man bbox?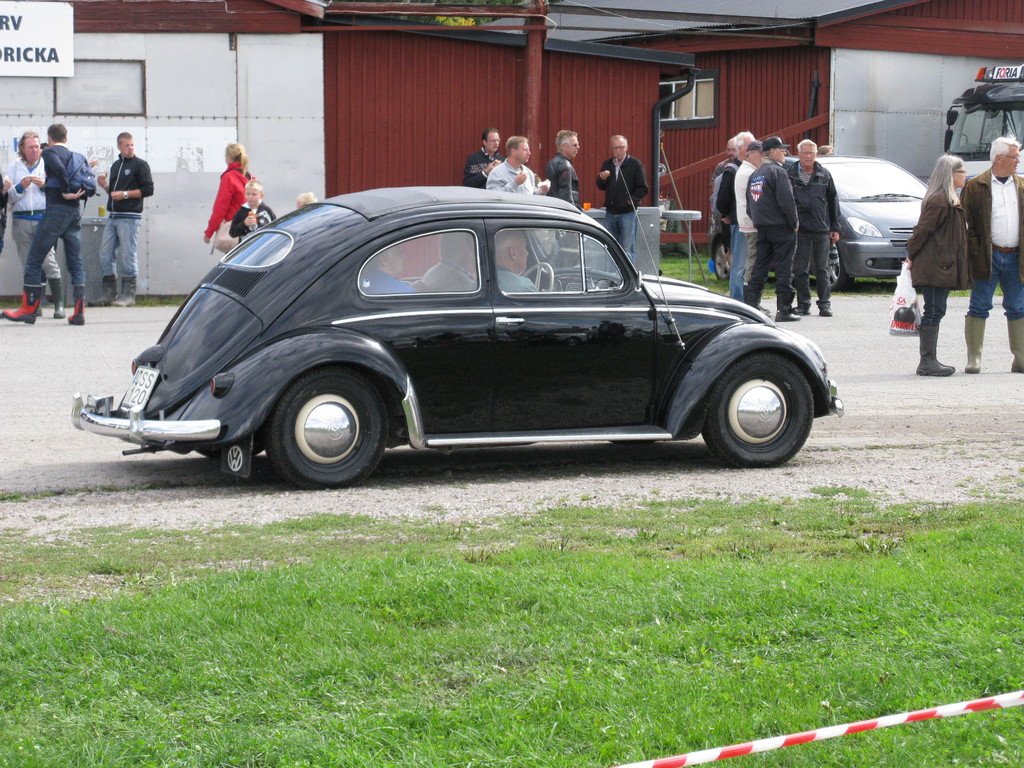
l=458, t=130, r=515, b=192
